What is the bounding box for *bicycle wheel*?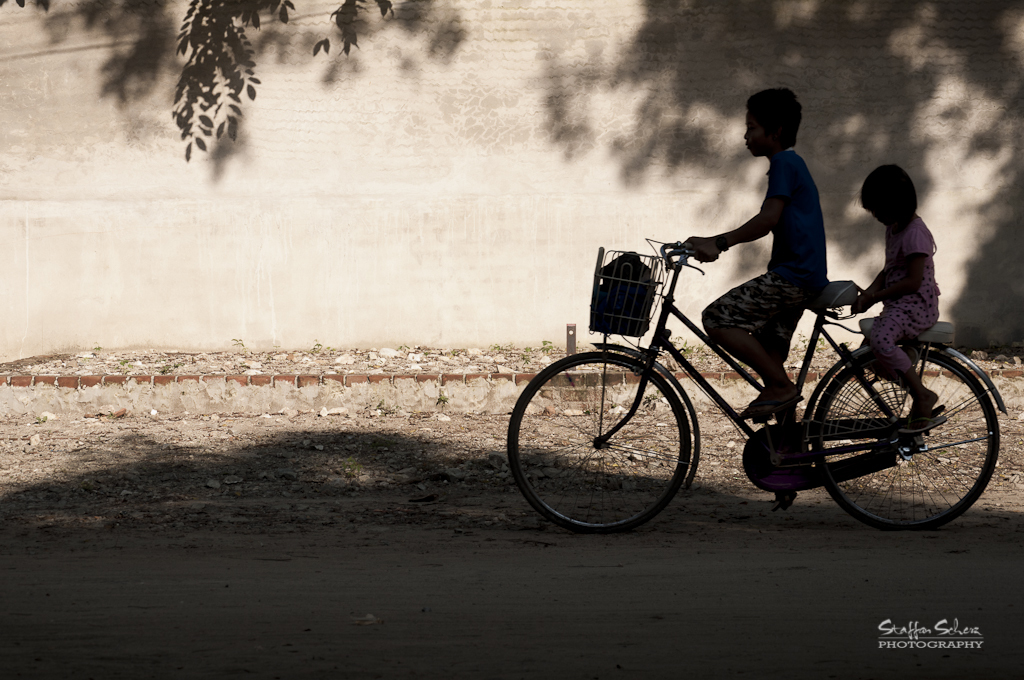
845,325,1004,536.
